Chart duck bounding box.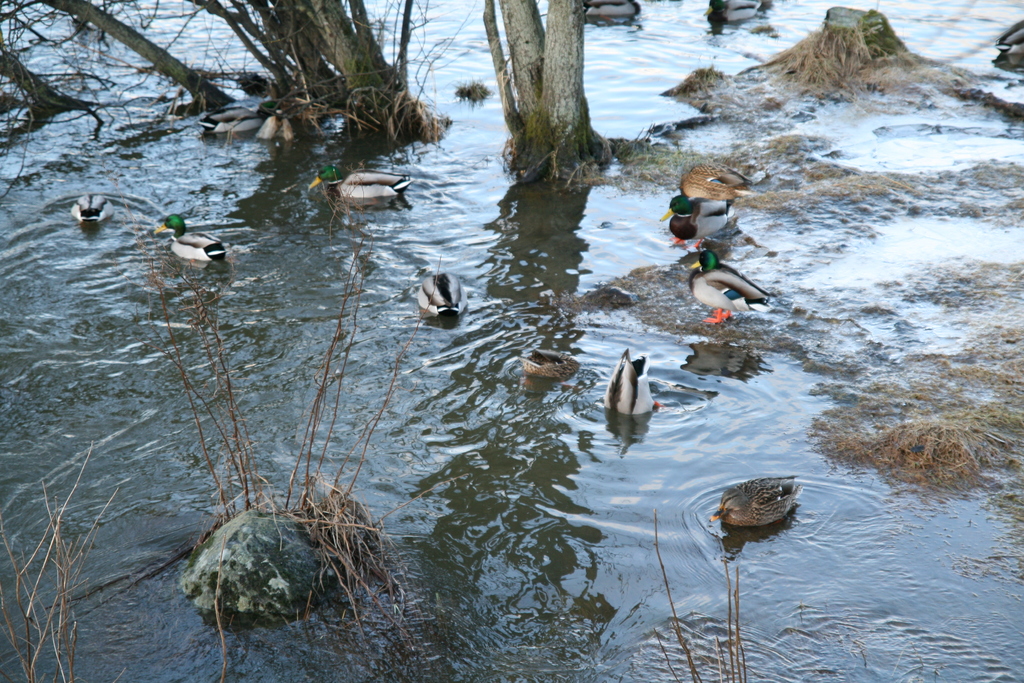
Charted: detection(656, 195, 740, 249).
